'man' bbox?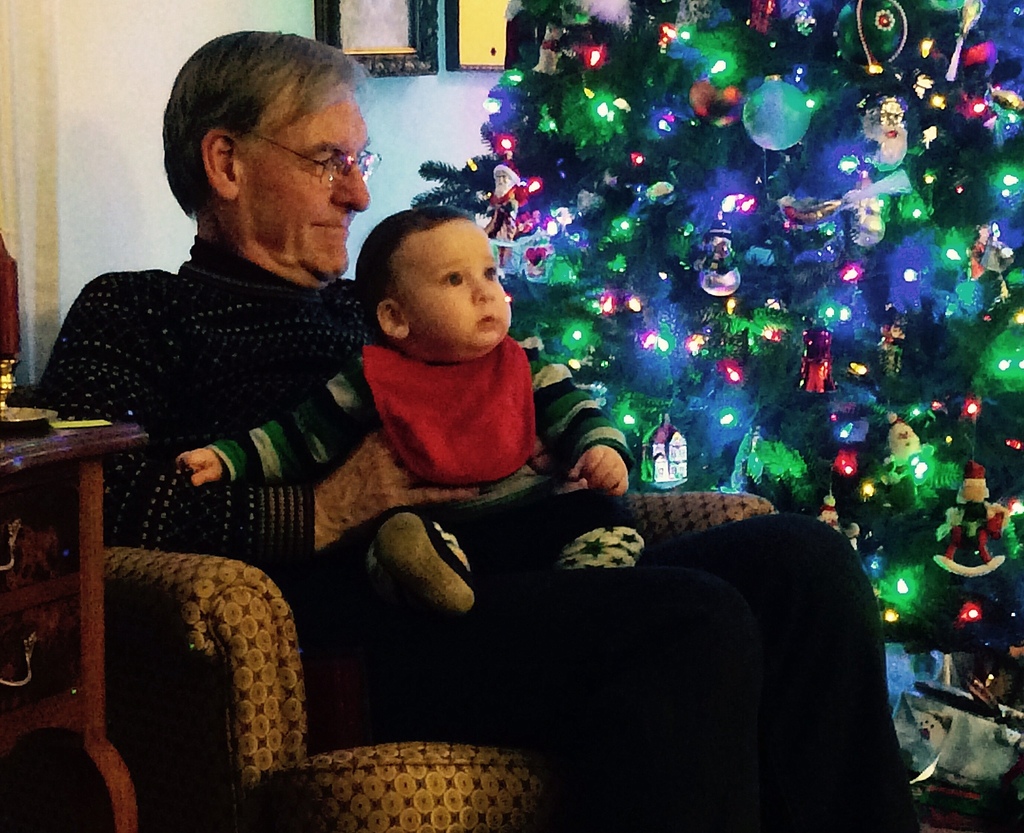
943:463:1008:565
